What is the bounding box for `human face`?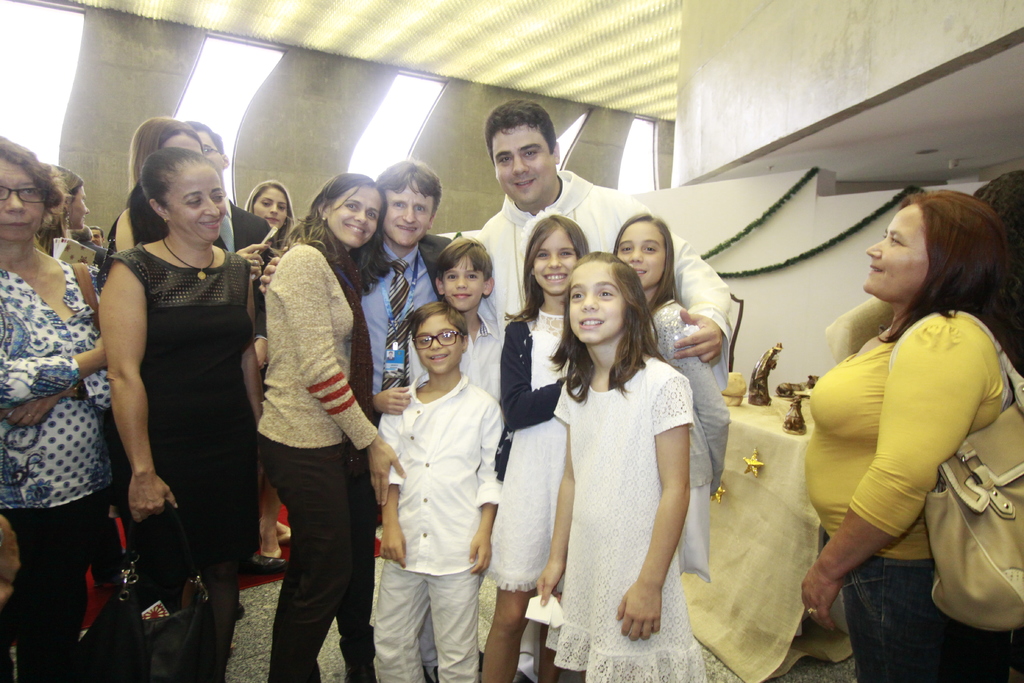
<region>614, 220, 664, 304</region>.
